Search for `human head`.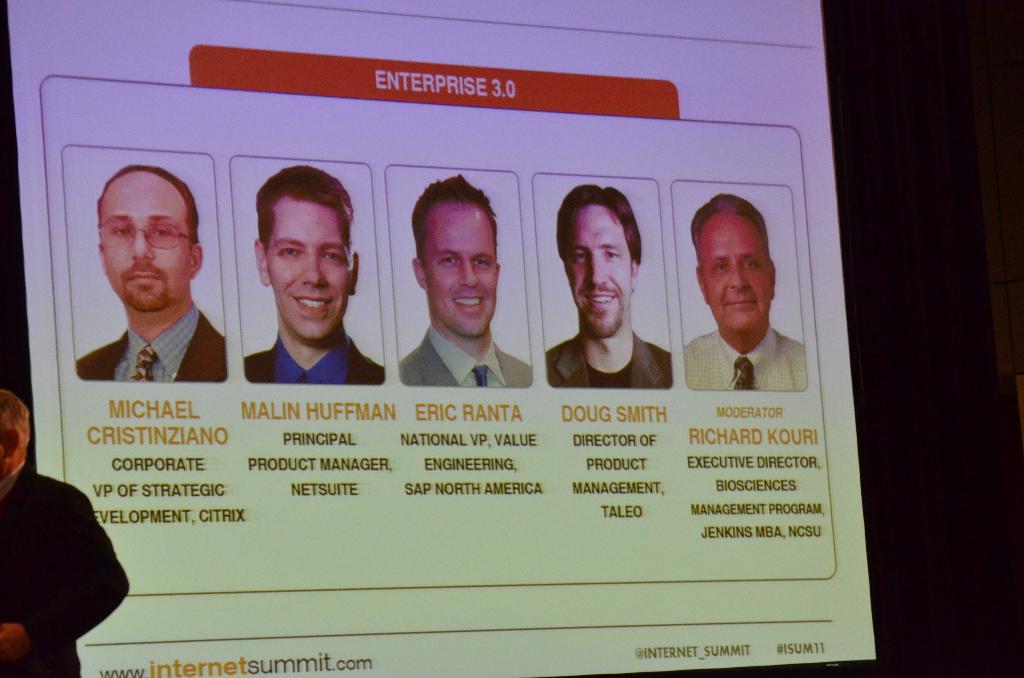
Found at l=555, t=186, r=643, b=339.
